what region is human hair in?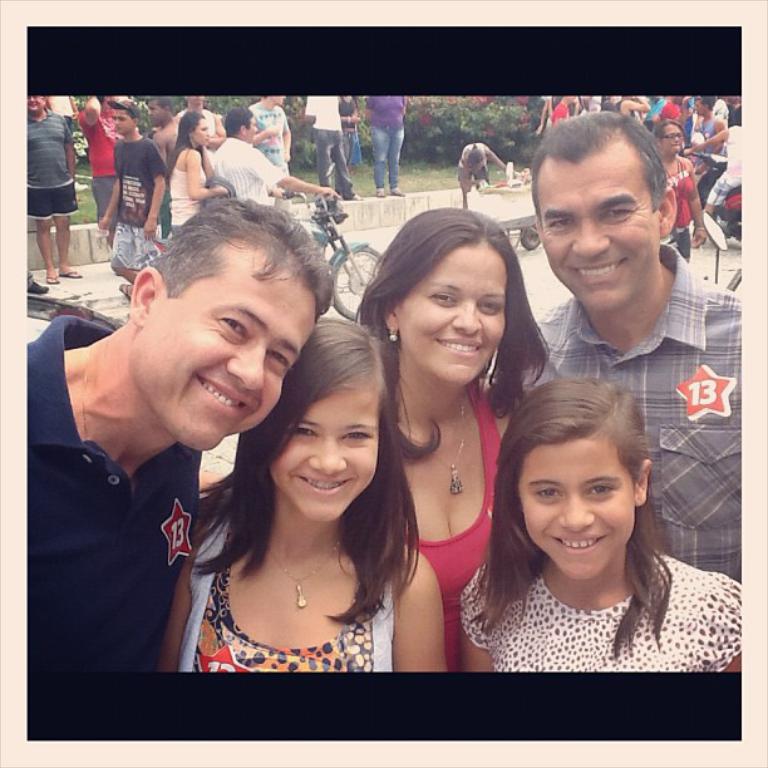
x1=223 y1=105 x2=256 y2=139.
